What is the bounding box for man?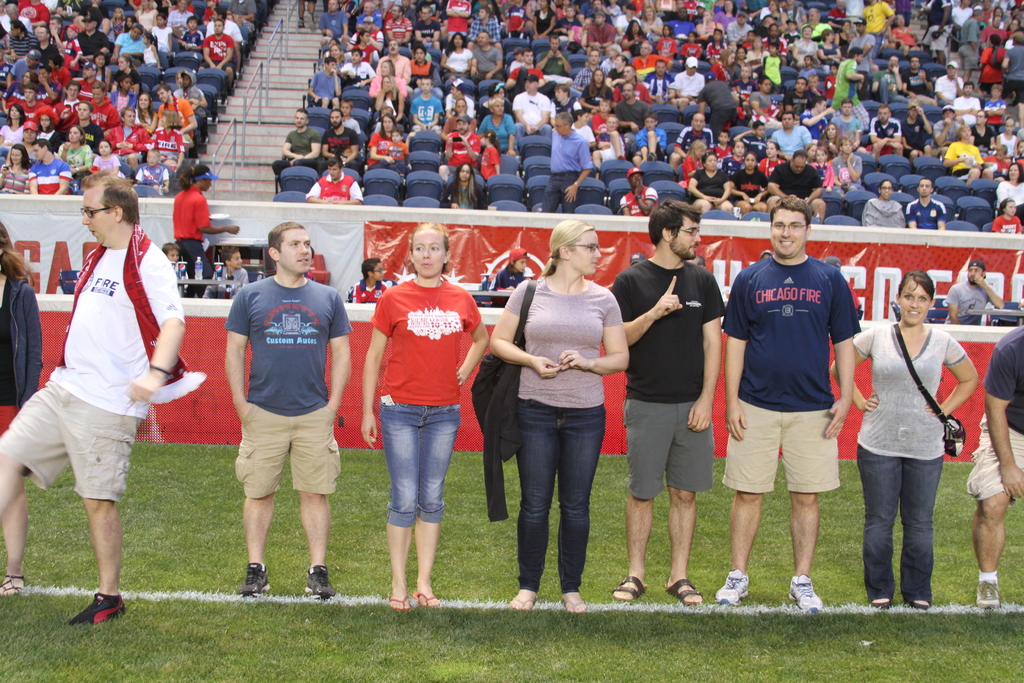
{"x1": 833, "y1": 100, "x2": 860, "y2": 147}.
